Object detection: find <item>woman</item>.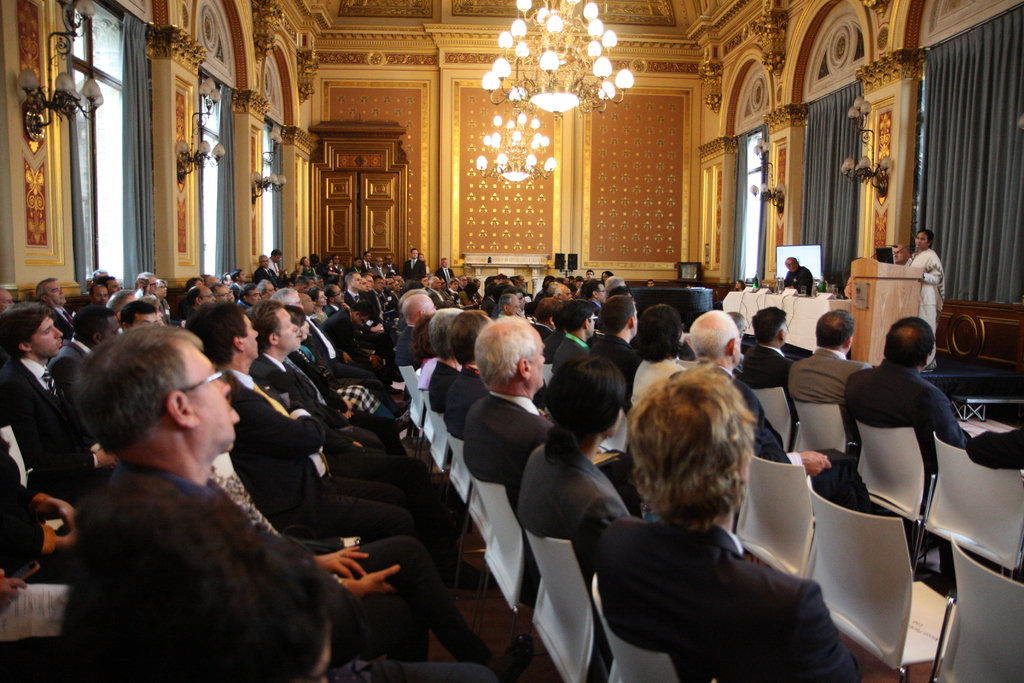
bbox=(304, 284, 335, 327).
